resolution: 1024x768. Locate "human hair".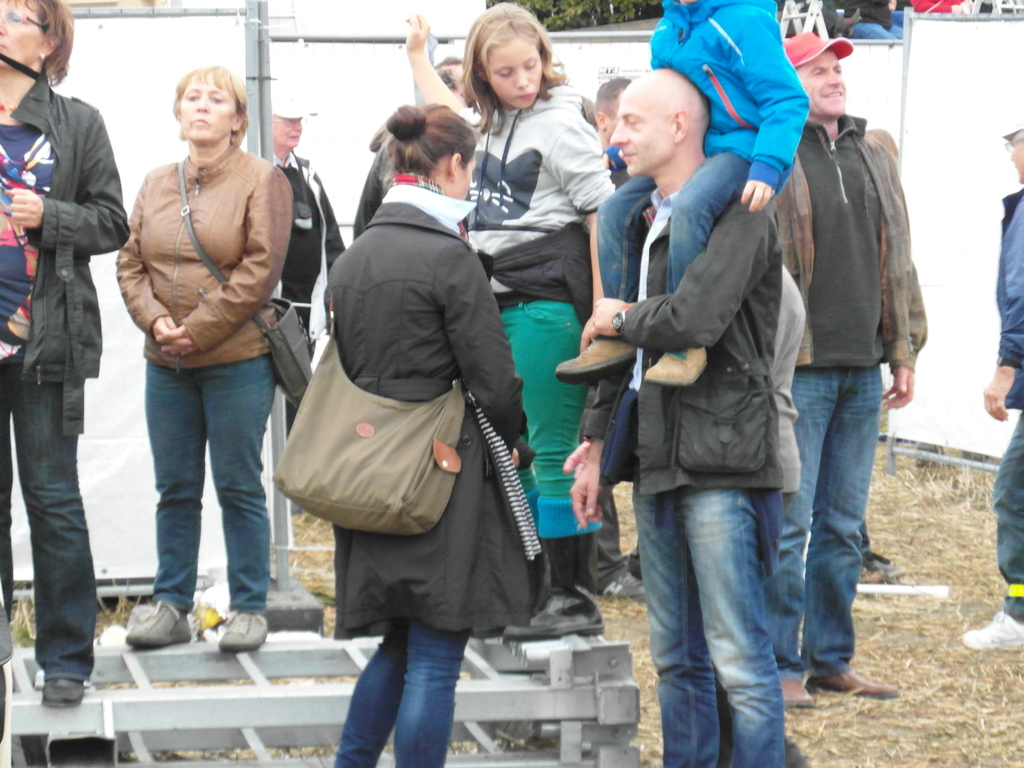
(387,93,481,173).
